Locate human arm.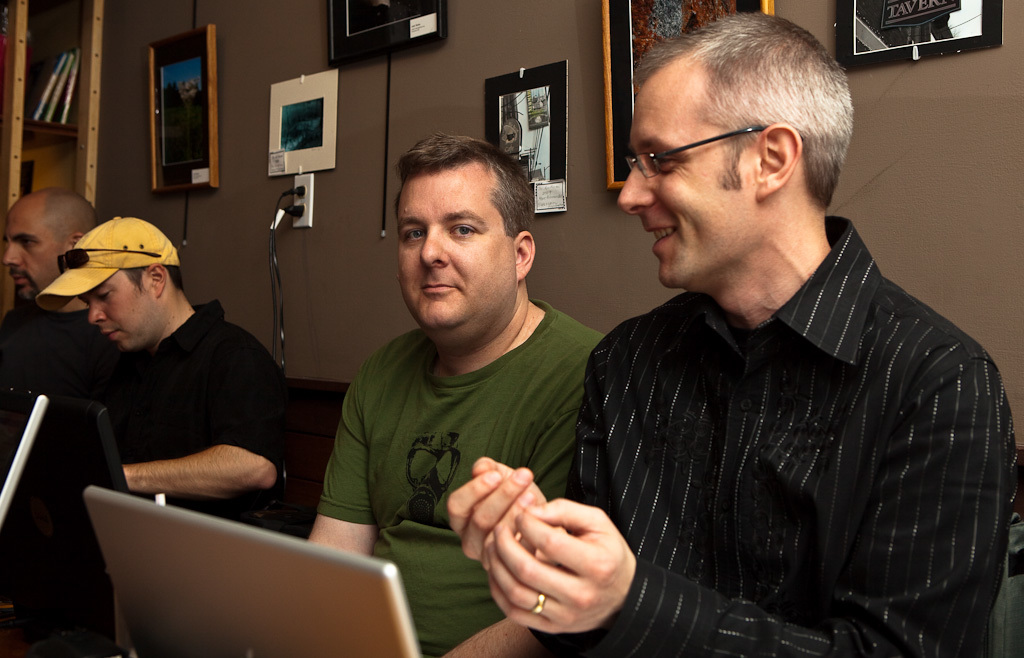
Bounding box: box(307, 372, 378, 561).
